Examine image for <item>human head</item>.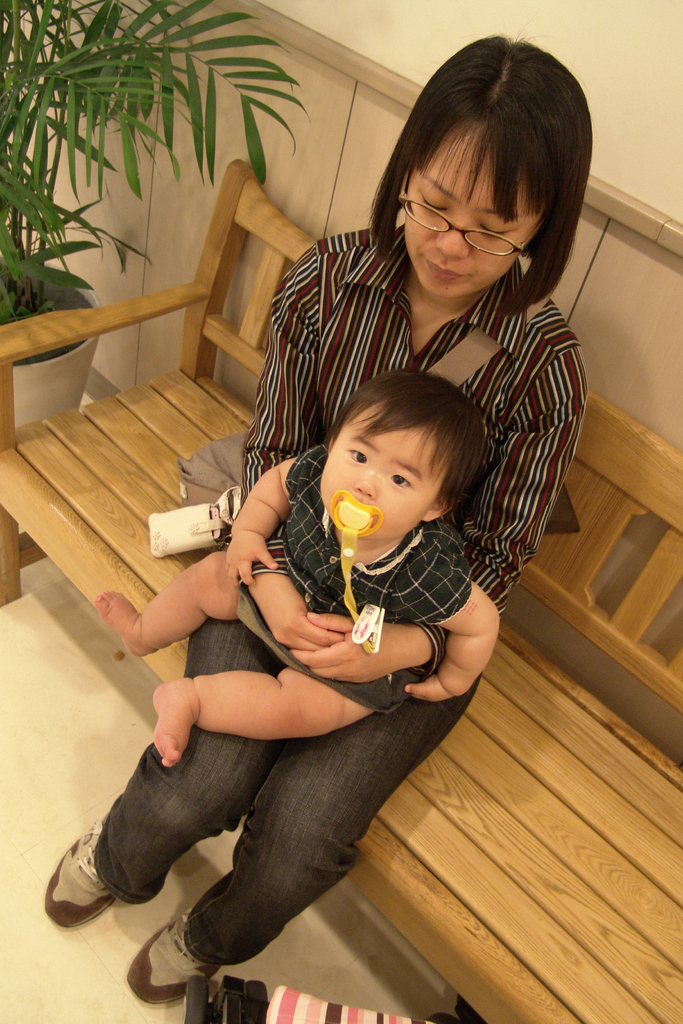
Examination result: <box>365,35,589,298</box>.
